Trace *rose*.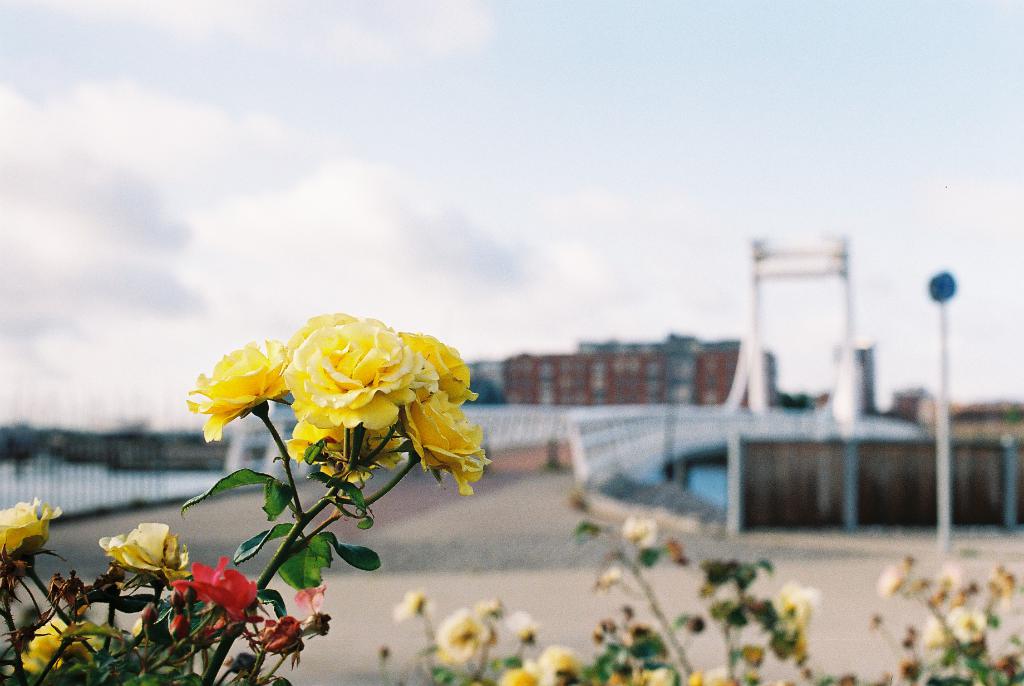
Traced to x1=18 y1=609 x2=92 y2=674.
